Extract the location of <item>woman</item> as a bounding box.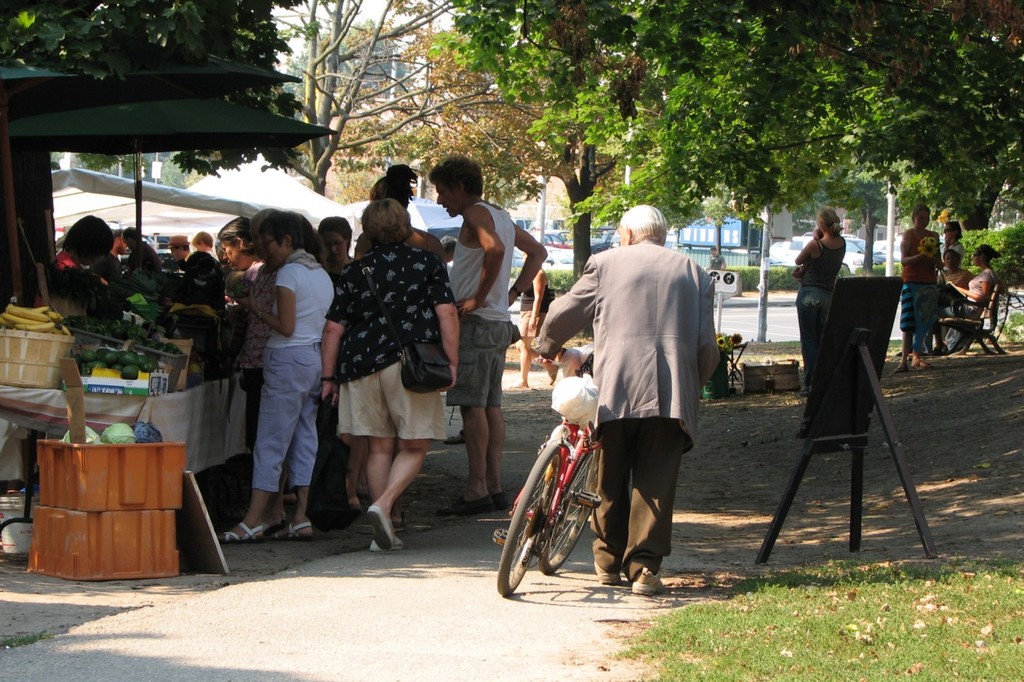
<box>212,218,284,539</box>.
